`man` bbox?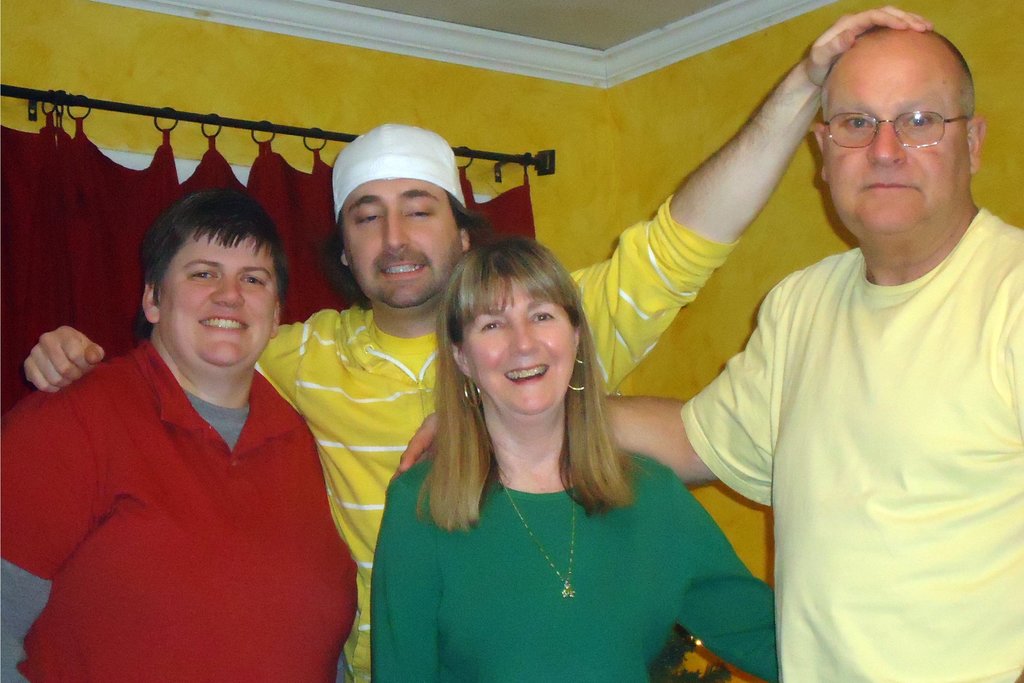
bbox(15, 0, 950, 682)
